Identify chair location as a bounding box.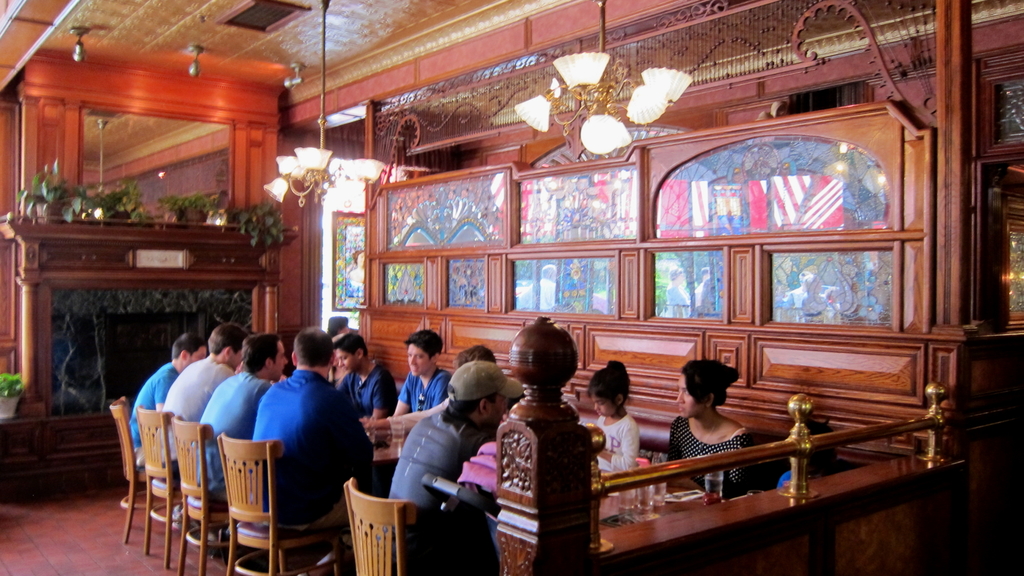
218:433:349:575.
